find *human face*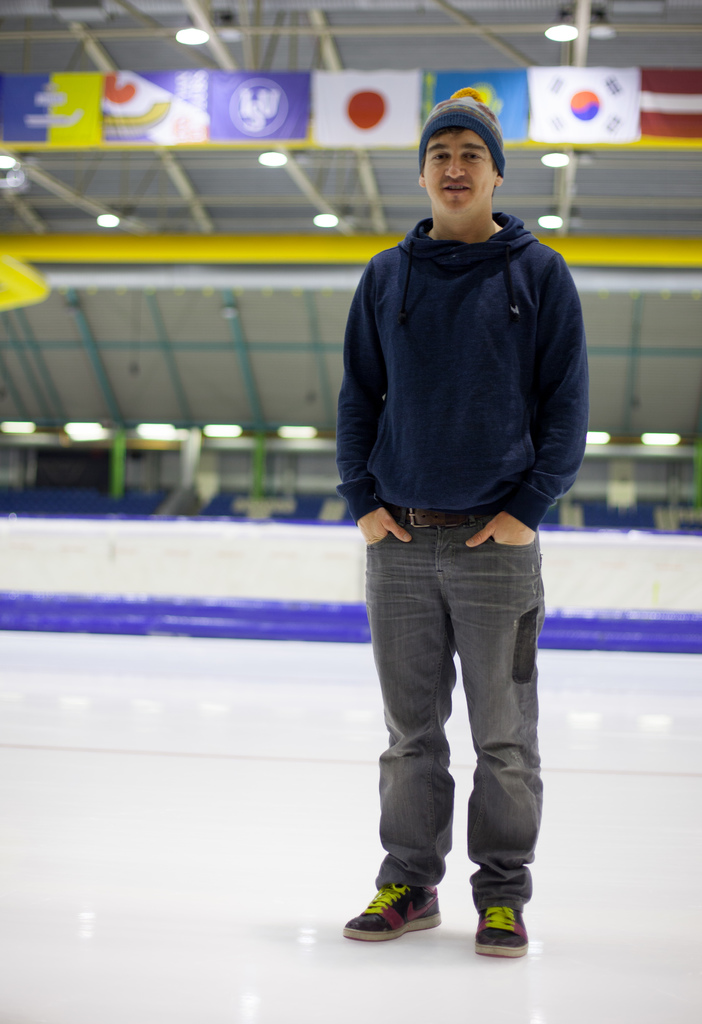
[left=422, top=120, right=500, bottom=207]
